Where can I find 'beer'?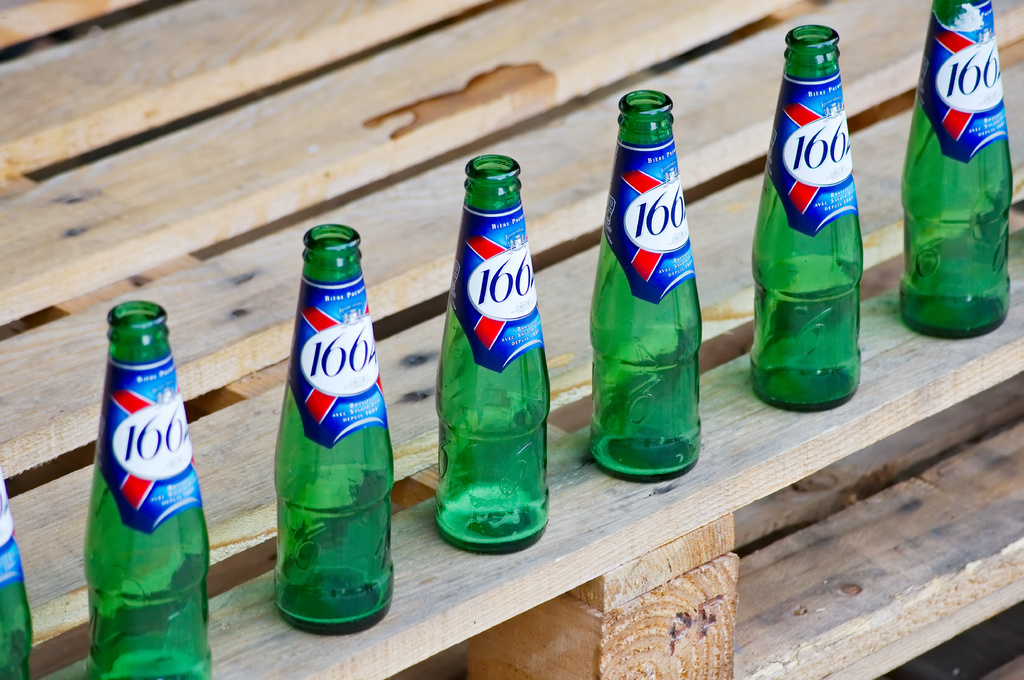
You can find it at bbox=[584, 83, 713, 487].
